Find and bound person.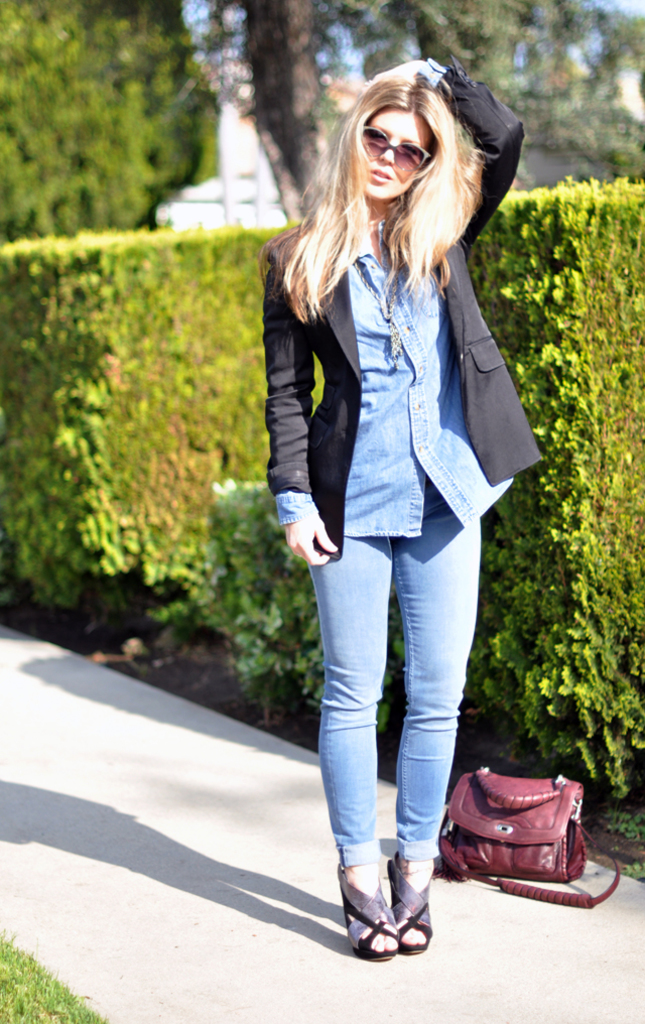
Bound: Rect(251, 46, 543, 959).
